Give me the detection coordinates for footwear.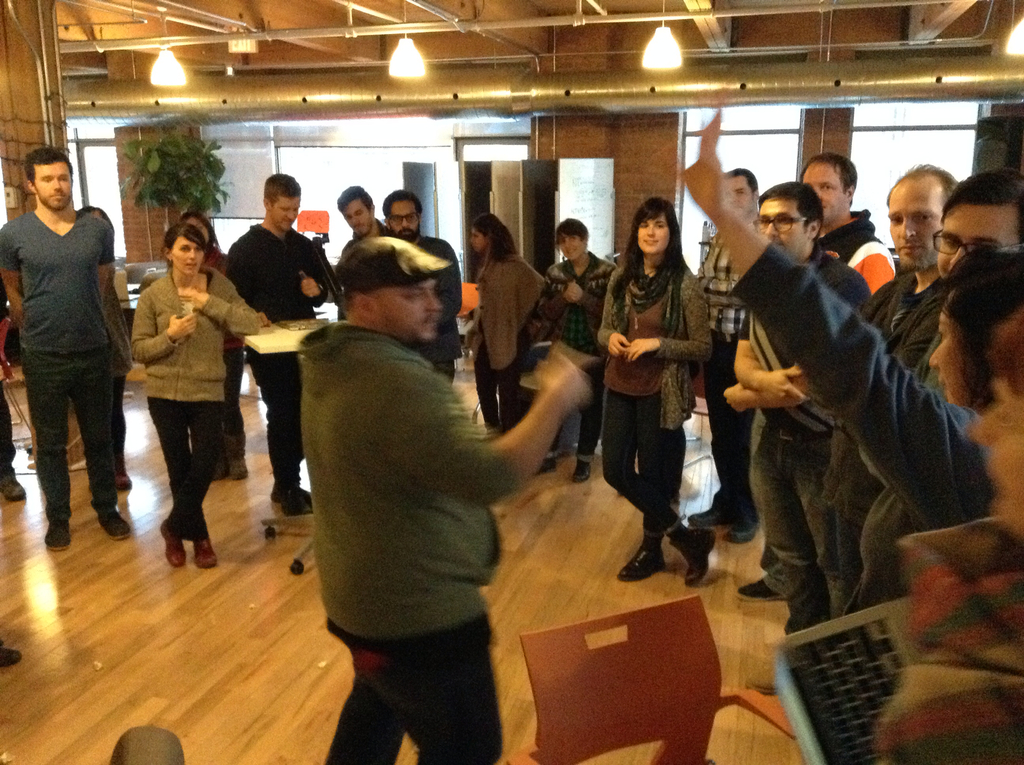
bbox(726, 514, 762, 542).
